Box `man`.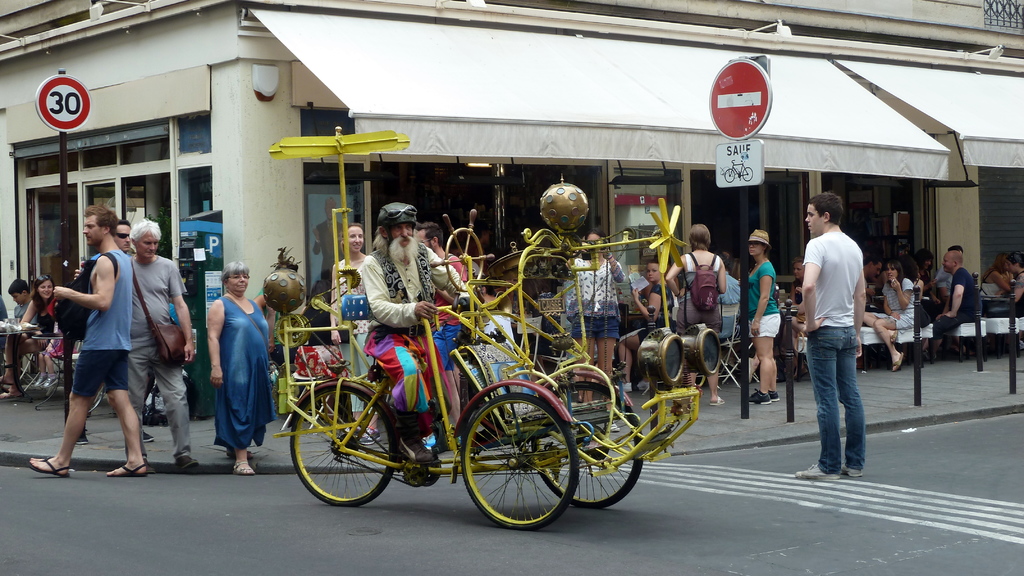
box=[419, 220, 474, 429].
